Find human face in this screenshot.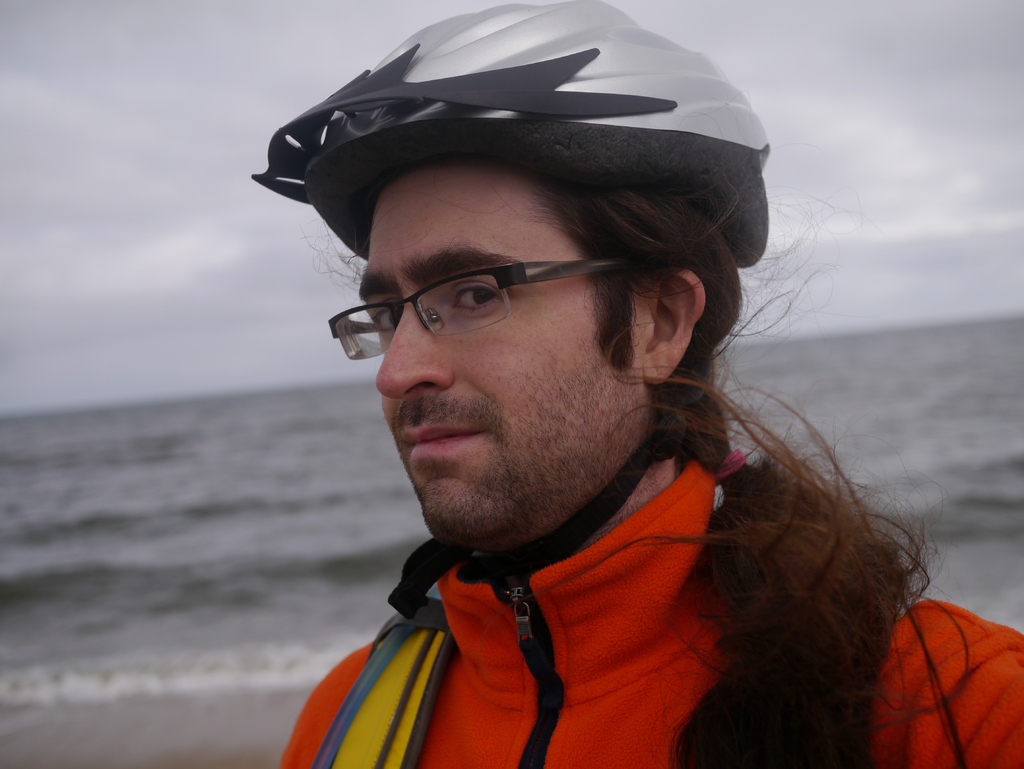
The bounding box for human face is l=356, t=165, r=634, b=544.
